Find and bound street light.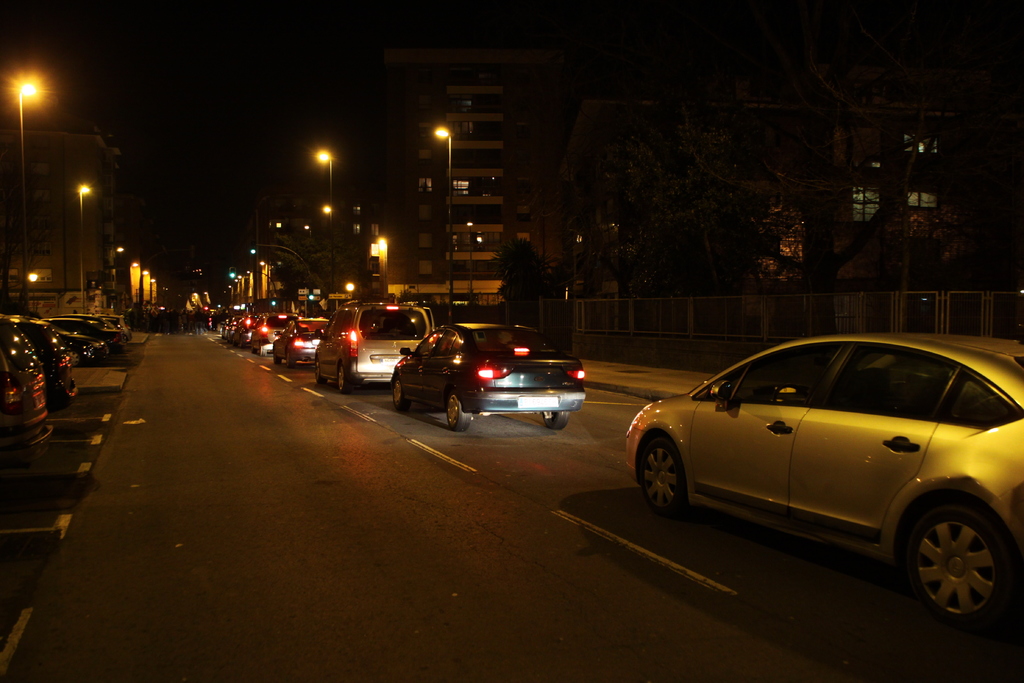
Bound: (308, 149, 342, 246).
